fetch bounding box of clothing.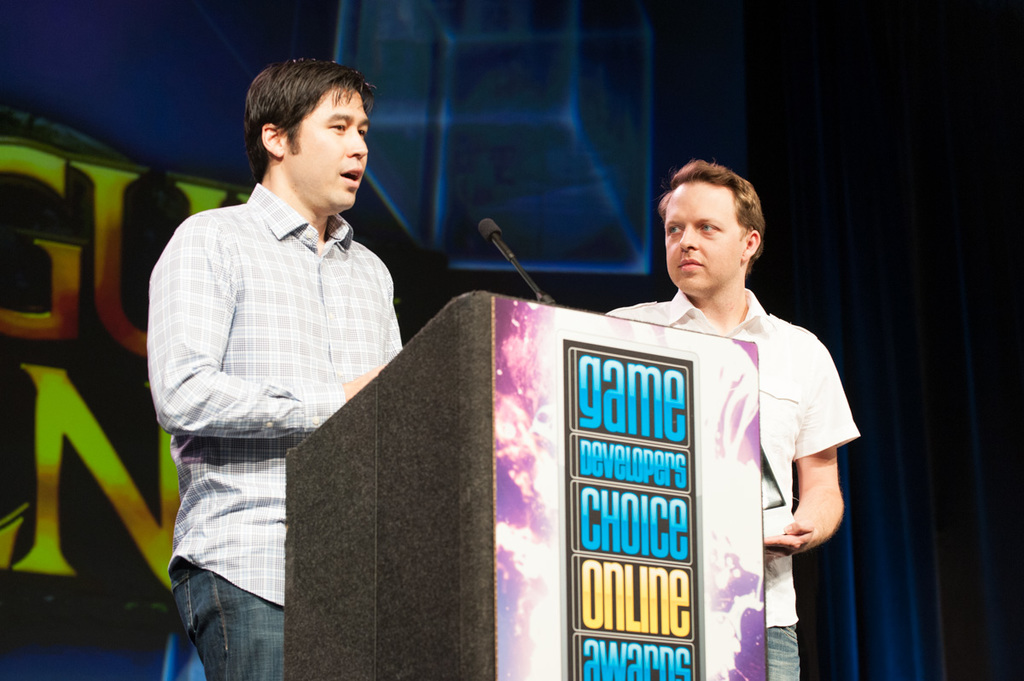
Bbox: <region>643, 243, 850, 657</region>.
